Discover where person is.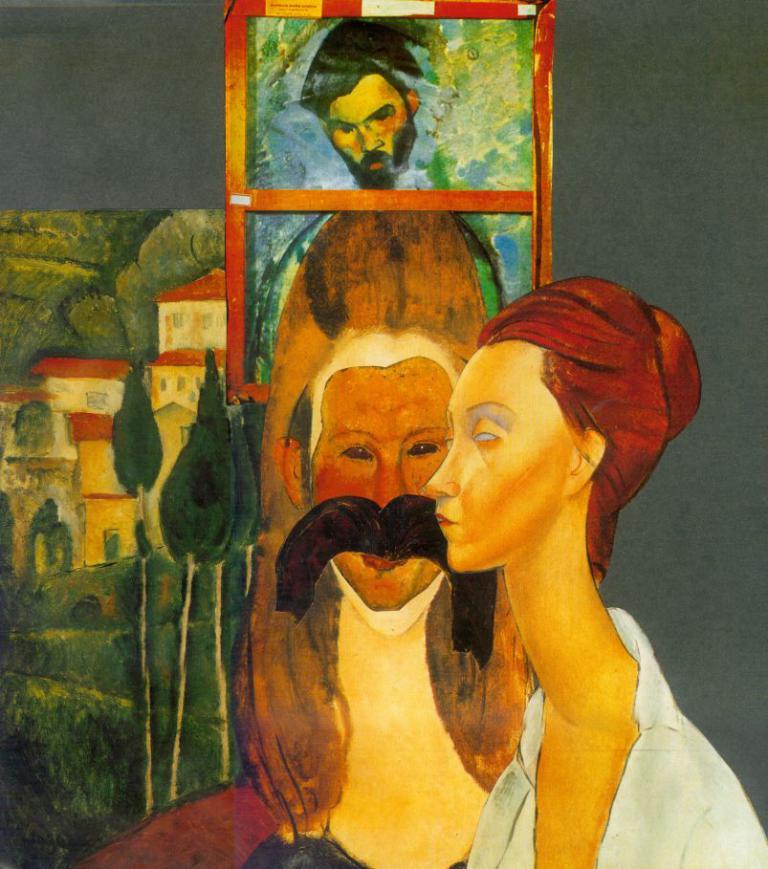
Discovered at 416:262:767:868.
